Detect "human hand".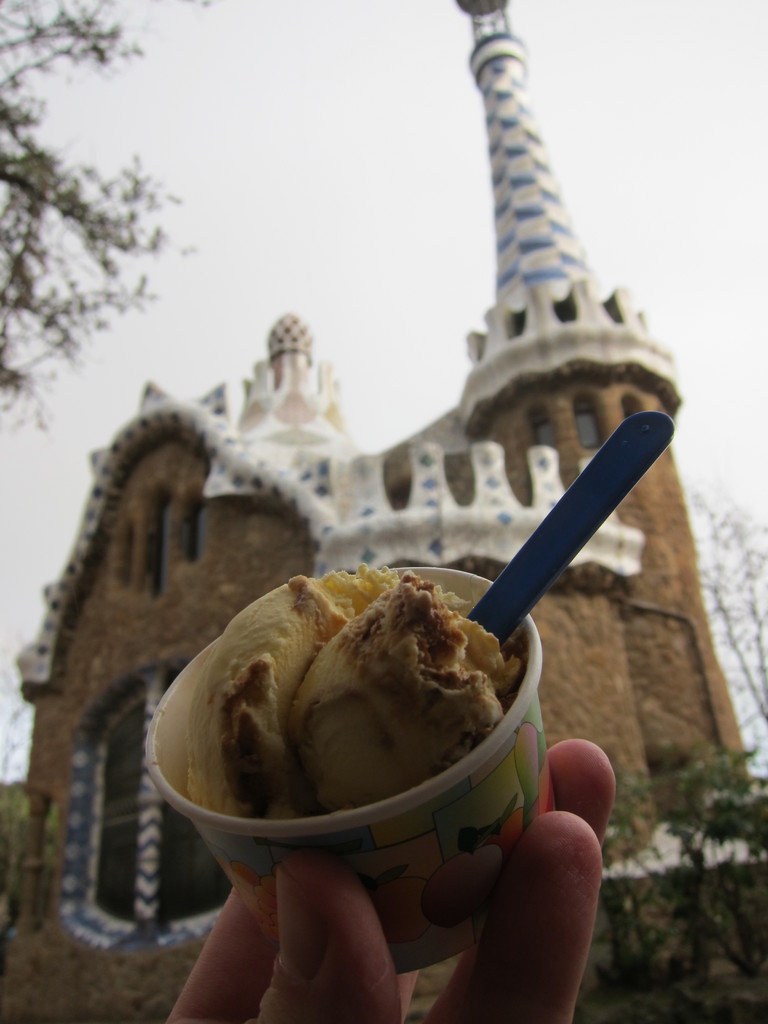
Detected at [168,736,619,1023].
